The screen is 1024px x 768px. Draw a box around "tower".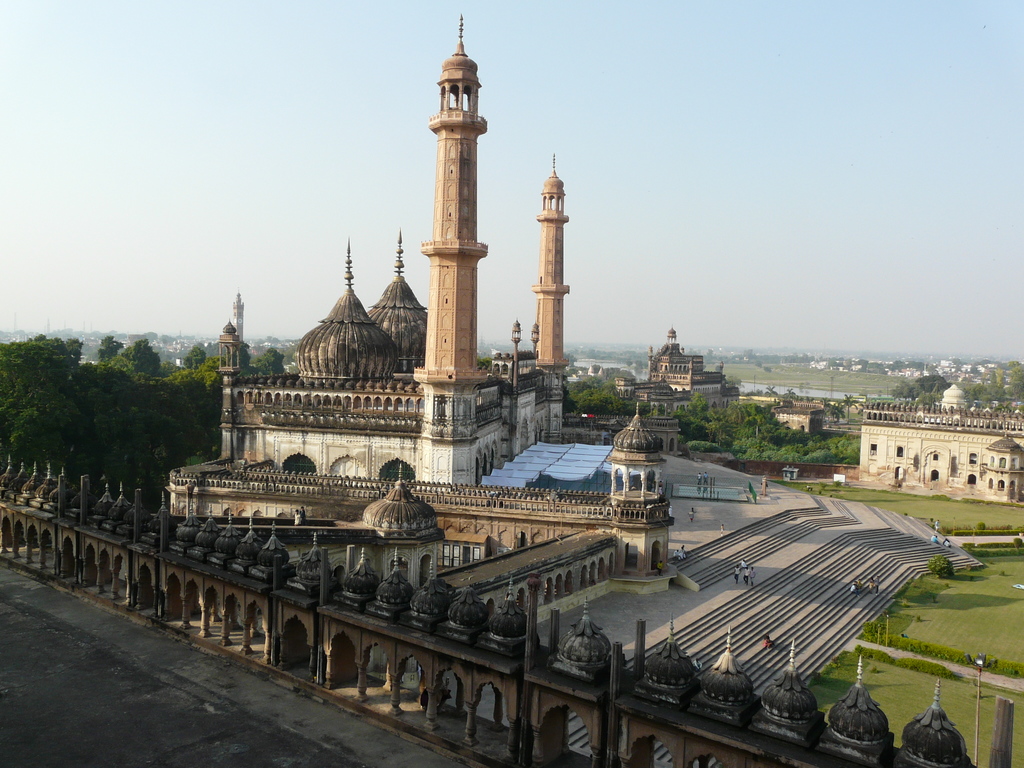
x1=293, y1=234, x2=395, y2=393.
